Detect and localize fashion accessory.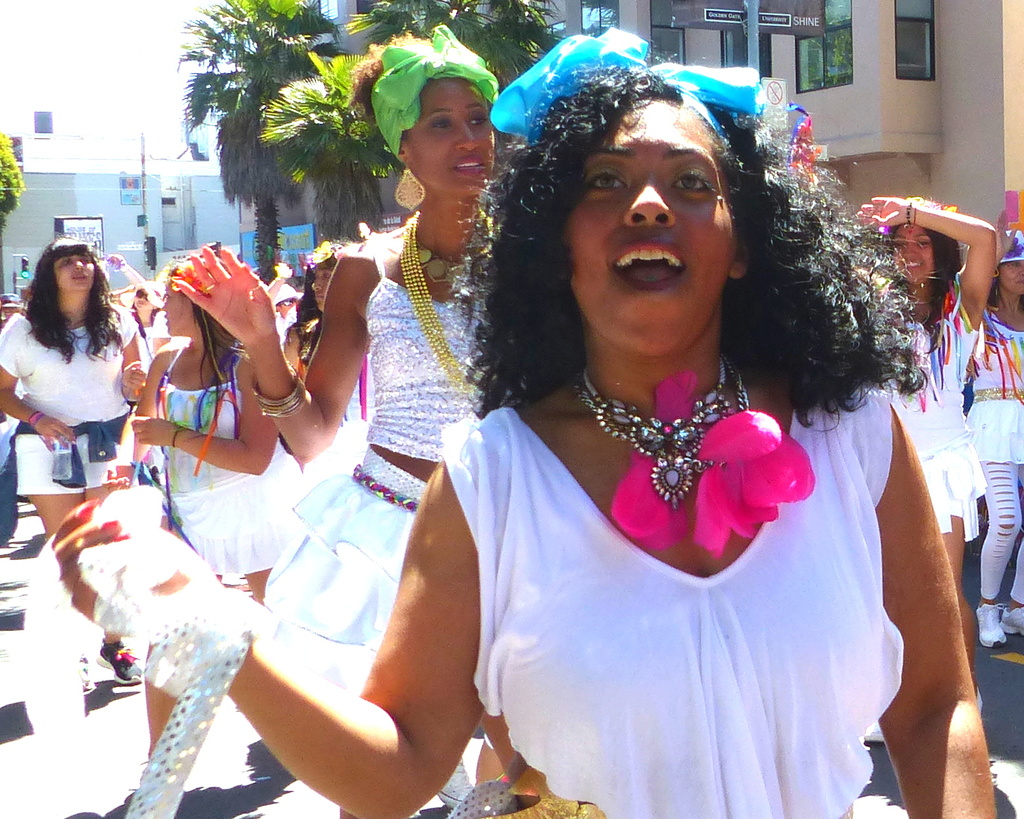
Localized at x1=903 y1=197 x2=914 y2=229.
